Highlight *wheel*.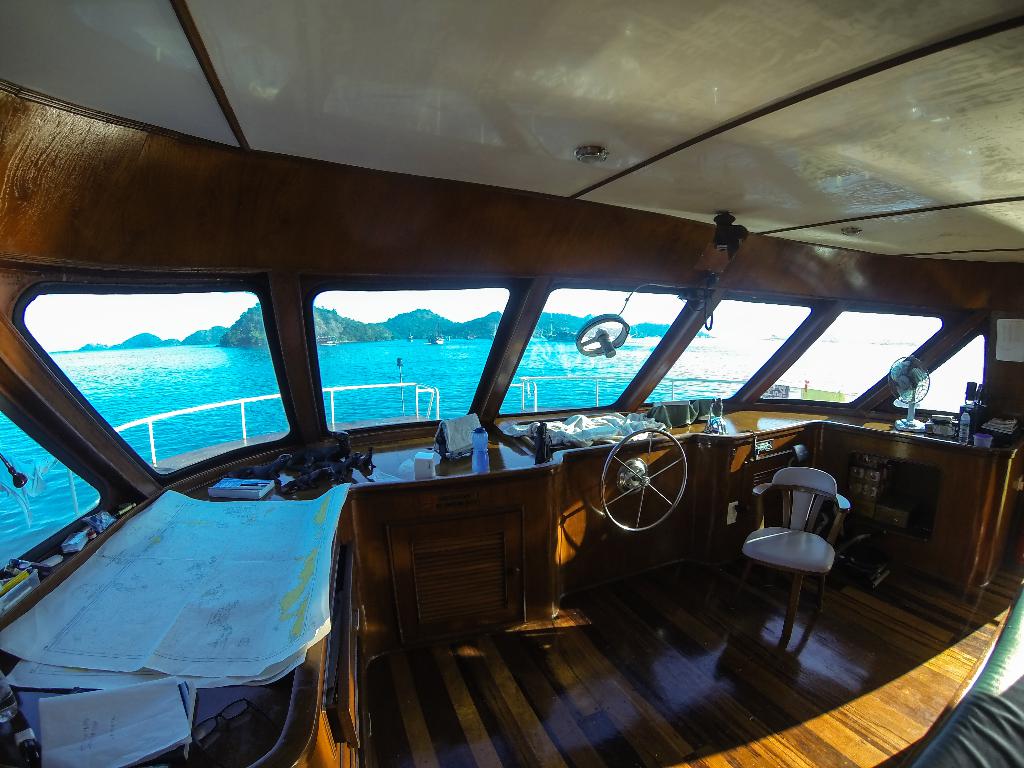
Highlighted region: rect(601, 429, 688, 531).
